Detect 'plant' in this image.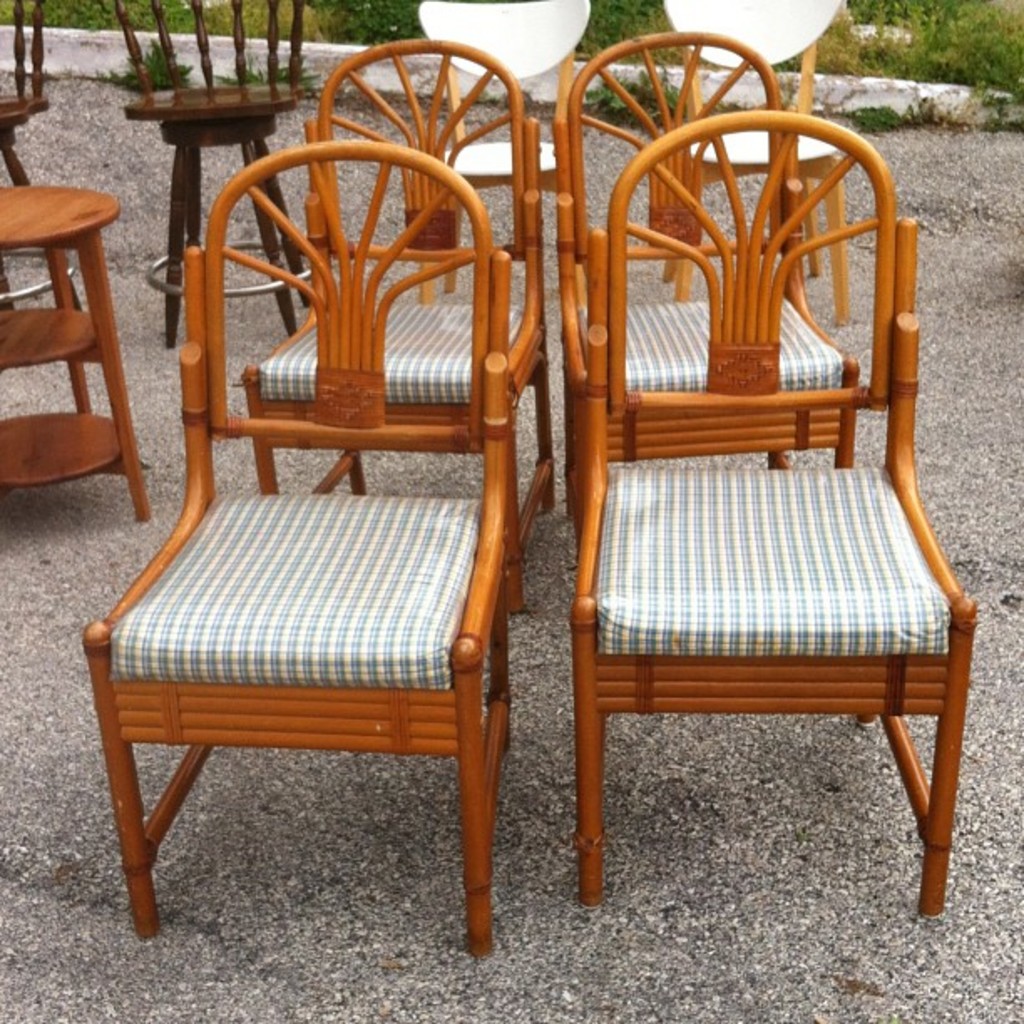
Detection: 596:60:669:120.
